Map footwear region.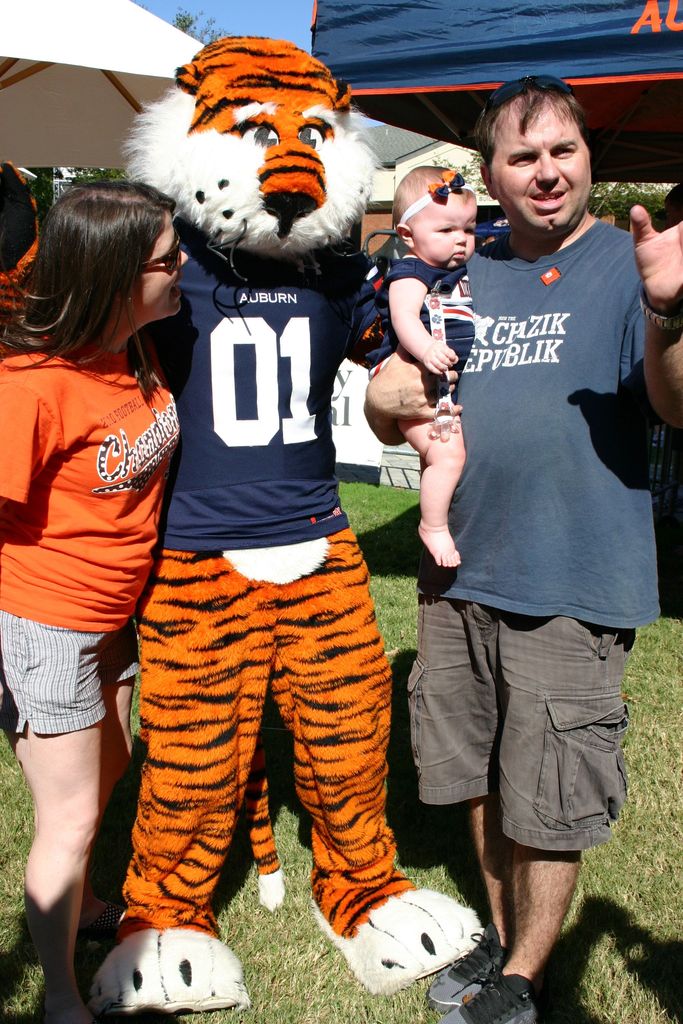
Mapped to <box>415,922,511,1005</box>.
